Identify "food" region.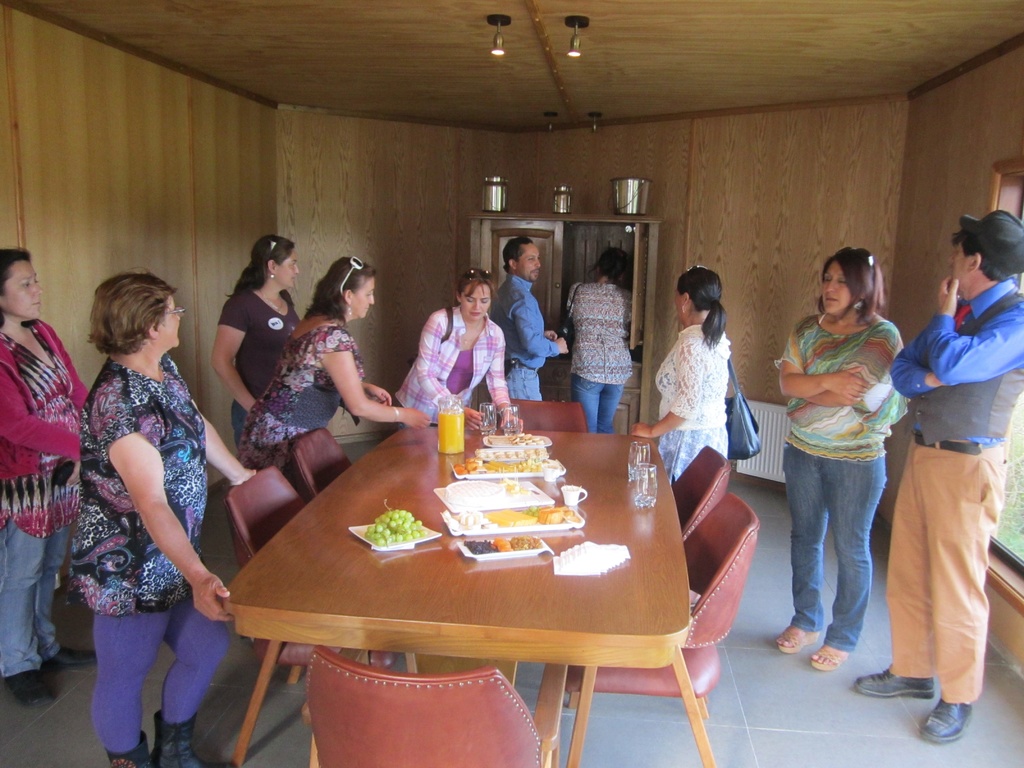
Region: box=[538, 504, 554, 511].
